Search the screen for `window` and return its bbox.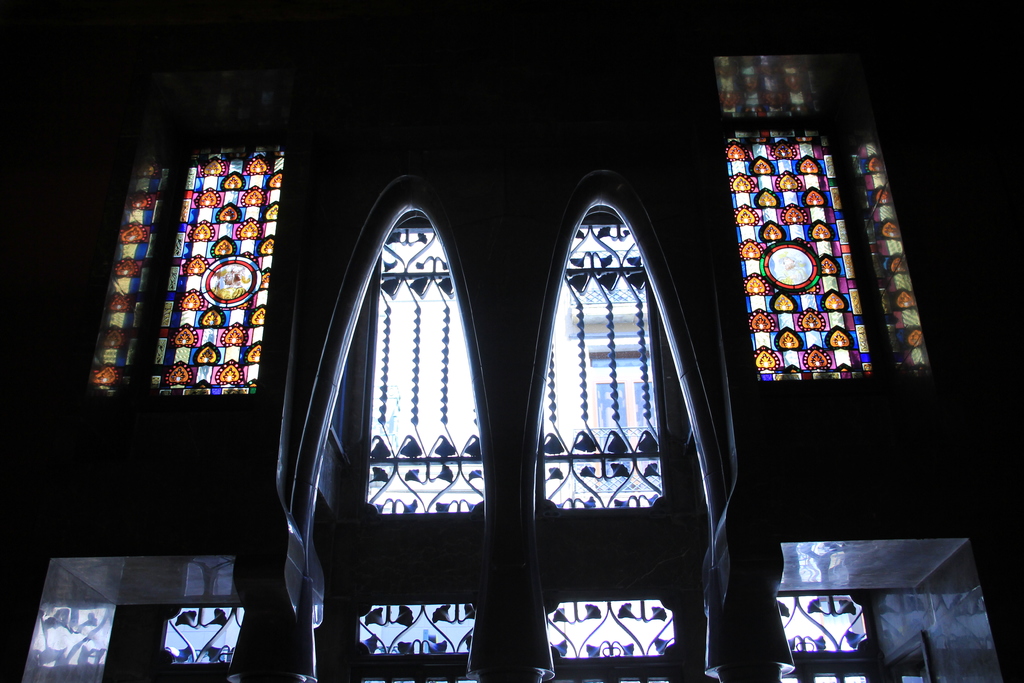
Found: (left=698, top=21, right=947, bottom=392).
